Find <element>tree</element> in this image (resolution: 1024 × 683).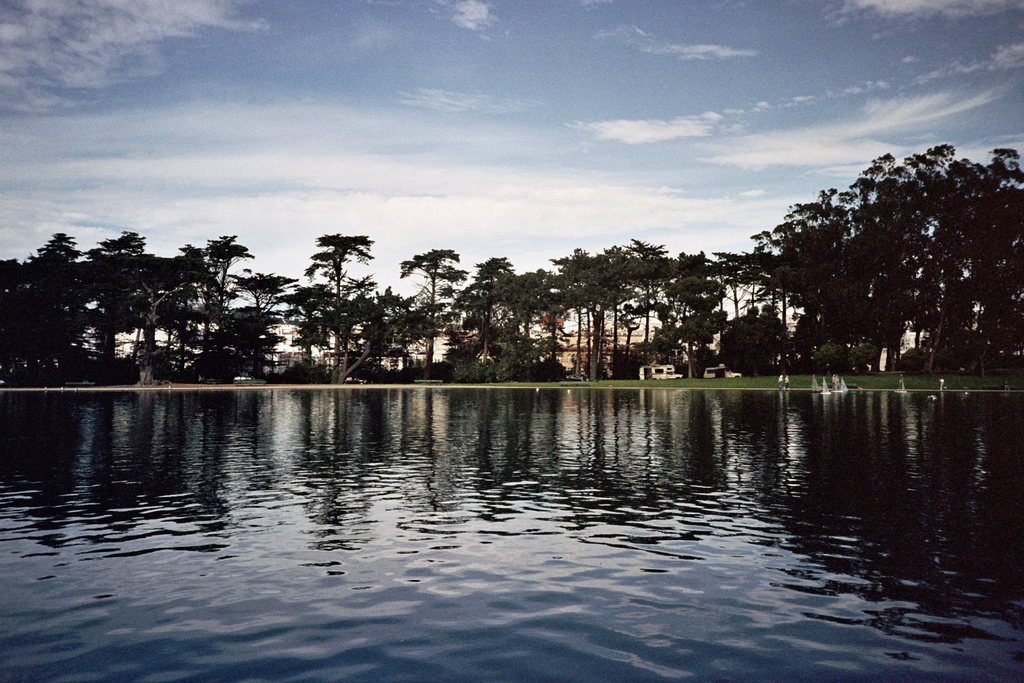
Rect(29, 231, 82, 336).
